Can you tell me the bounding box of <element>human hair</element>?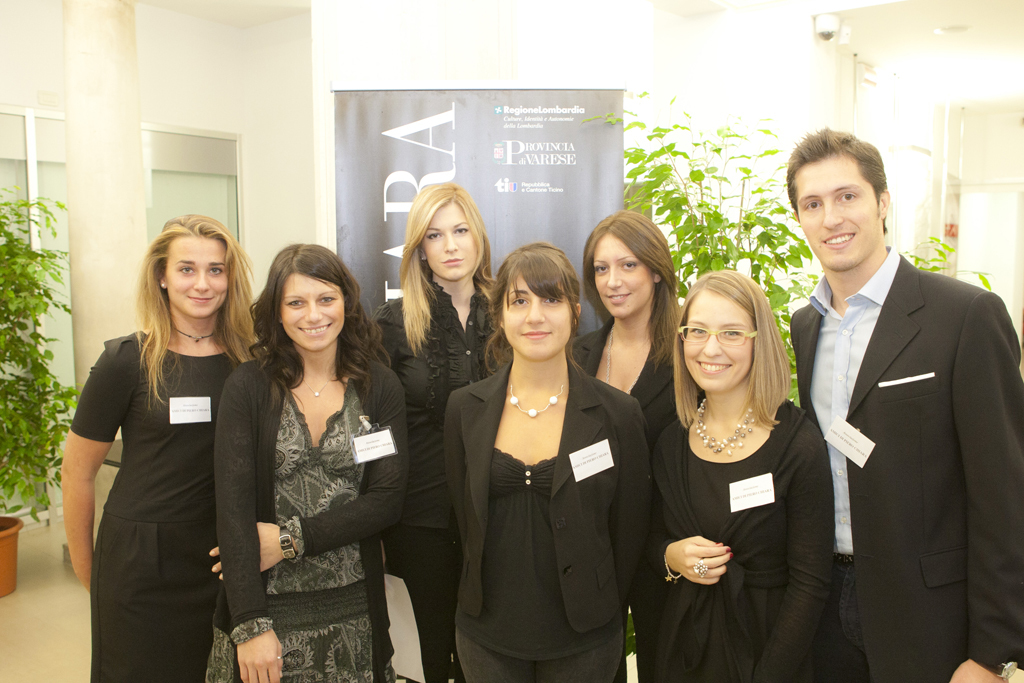
locate(788, 125, 888, 234).
